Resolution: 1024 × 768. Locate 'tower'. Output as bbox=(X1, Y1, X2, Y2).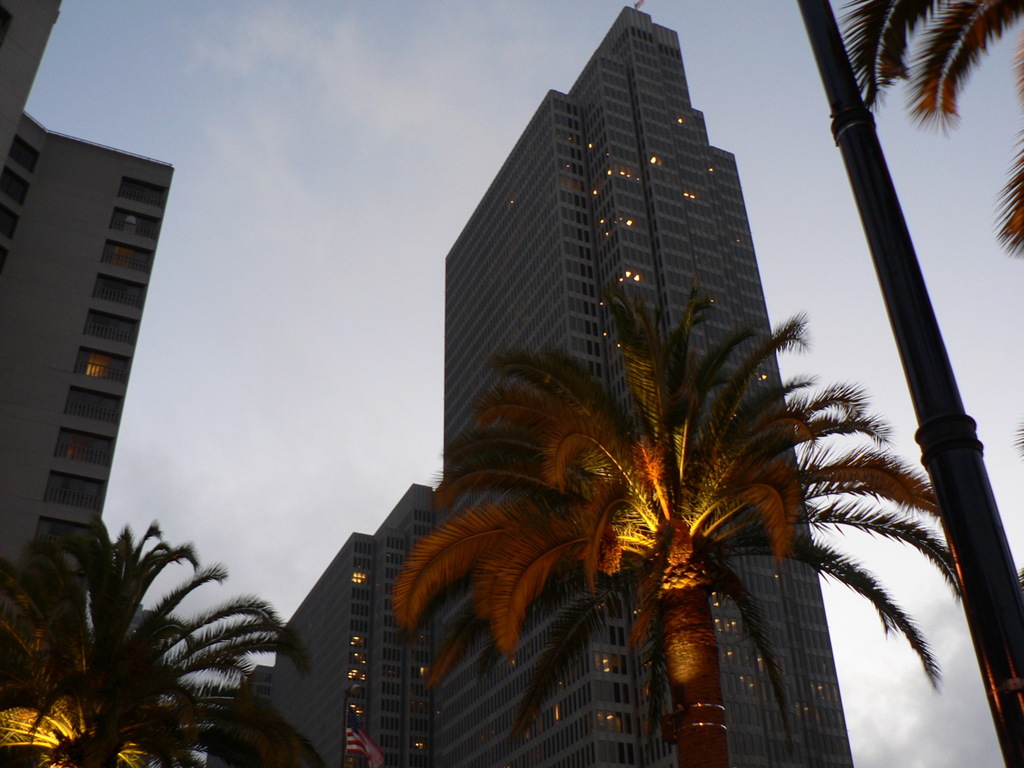
bbox=(269, 476, 429, 767).
